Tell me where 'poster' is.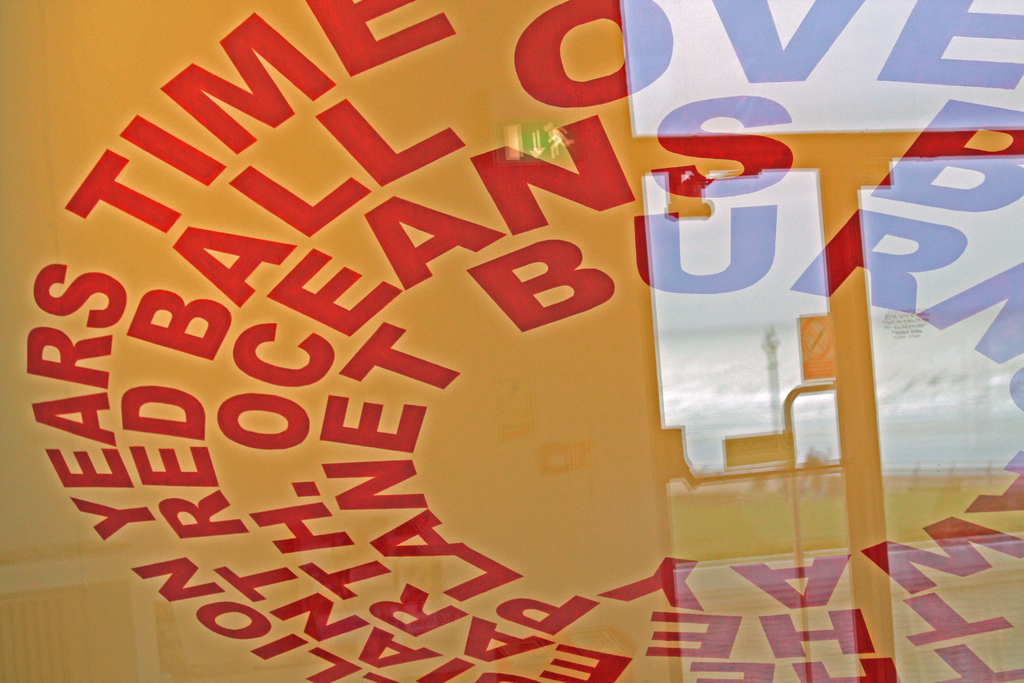
'poster' is at region(0, 0, 1023, 682).
